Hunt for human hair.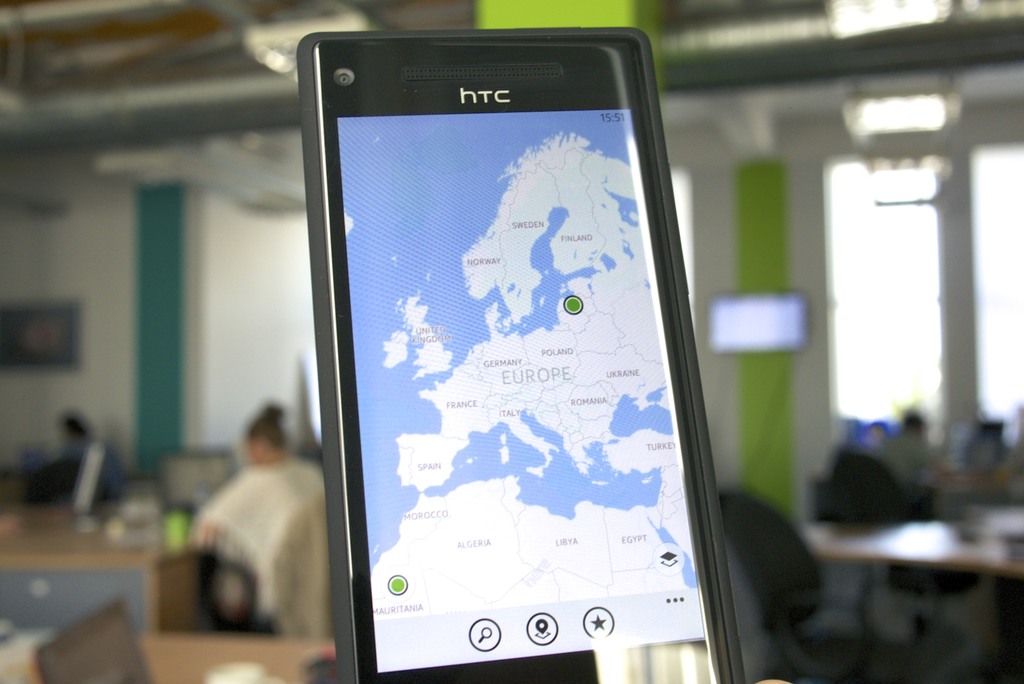
Hunted down at box(61, 413, 90, 439).
